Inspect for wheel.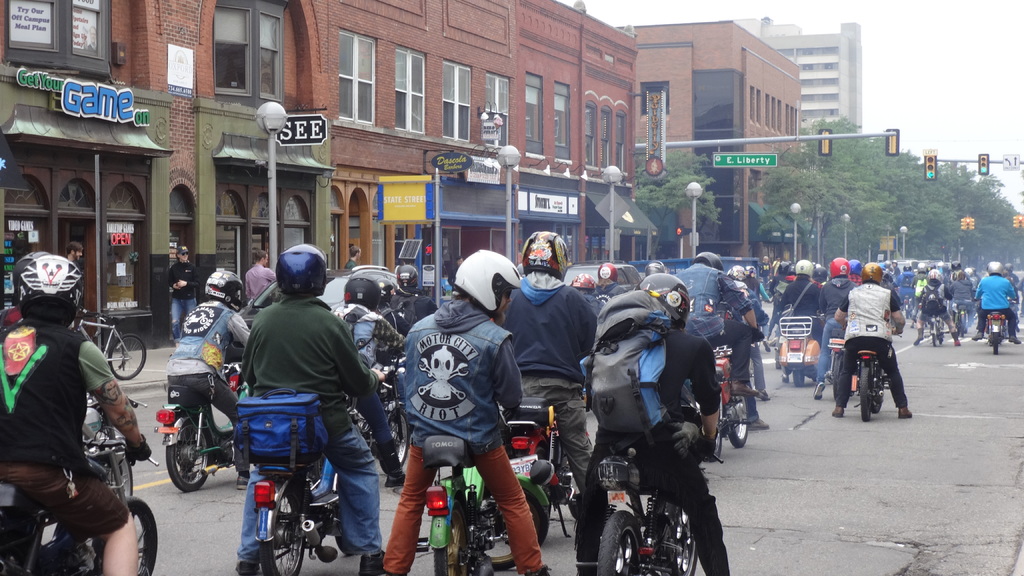
Inspection: bbox=[119, 495, 158, 575].
